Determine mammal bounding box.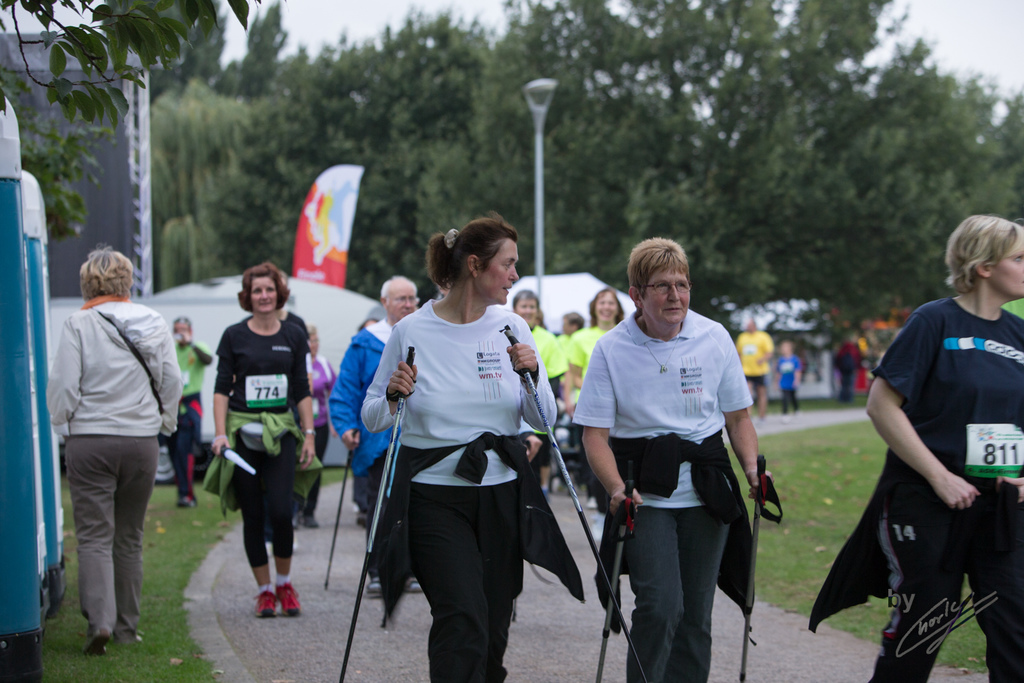
Determined: [516, 289, 566, 483].
